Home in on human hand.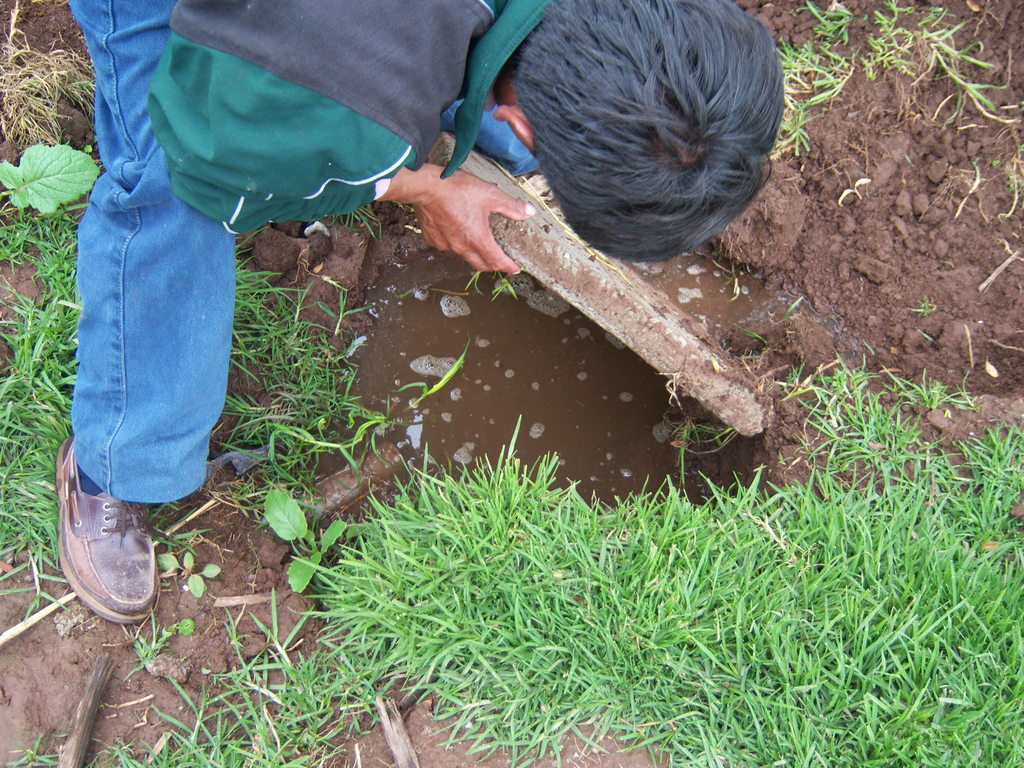
Homed in at (390,132,539,265).
